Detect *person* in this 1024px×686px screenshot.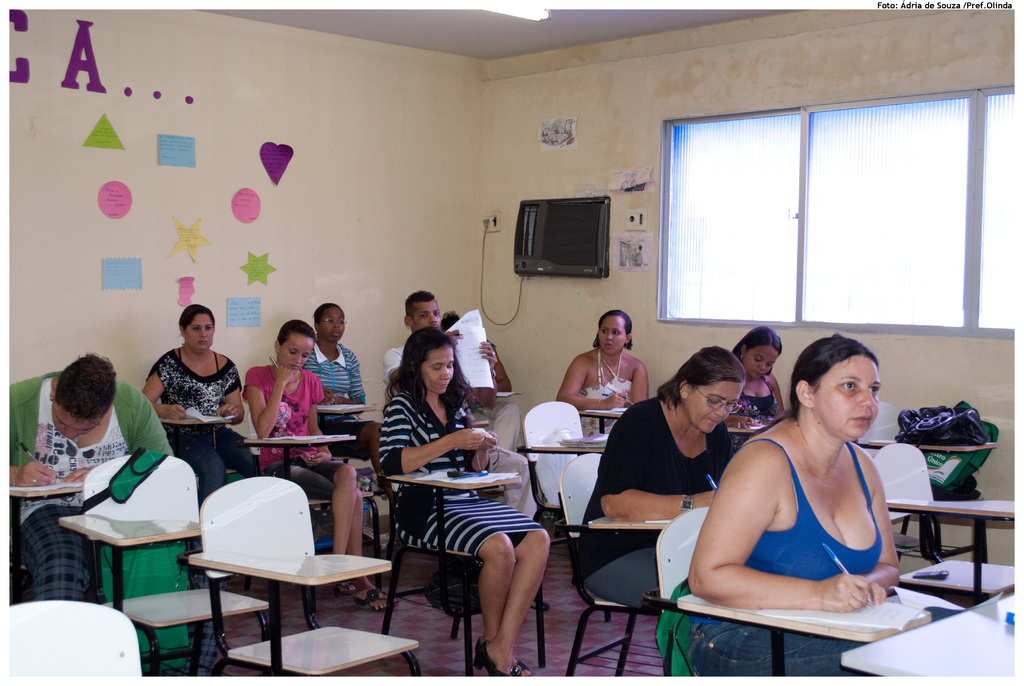
Detection: detection(6, 353, 189, 679).
